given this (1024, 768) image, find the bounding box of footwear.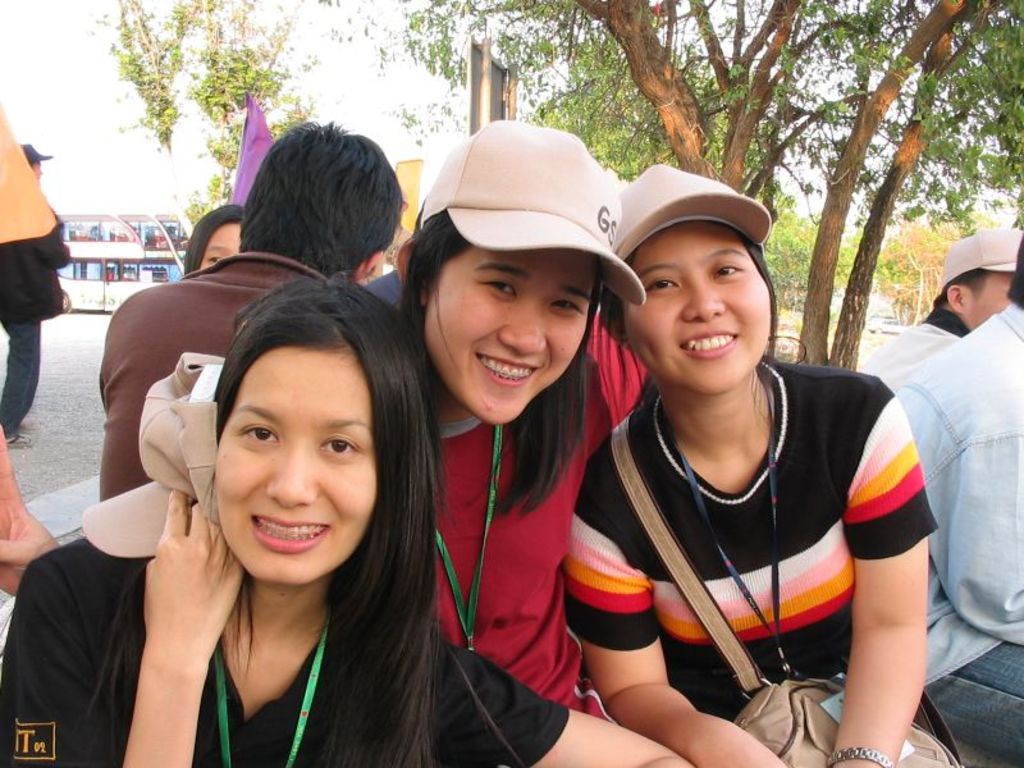
pyautogui.locateOnScreen(5, 434, 29, 448).
